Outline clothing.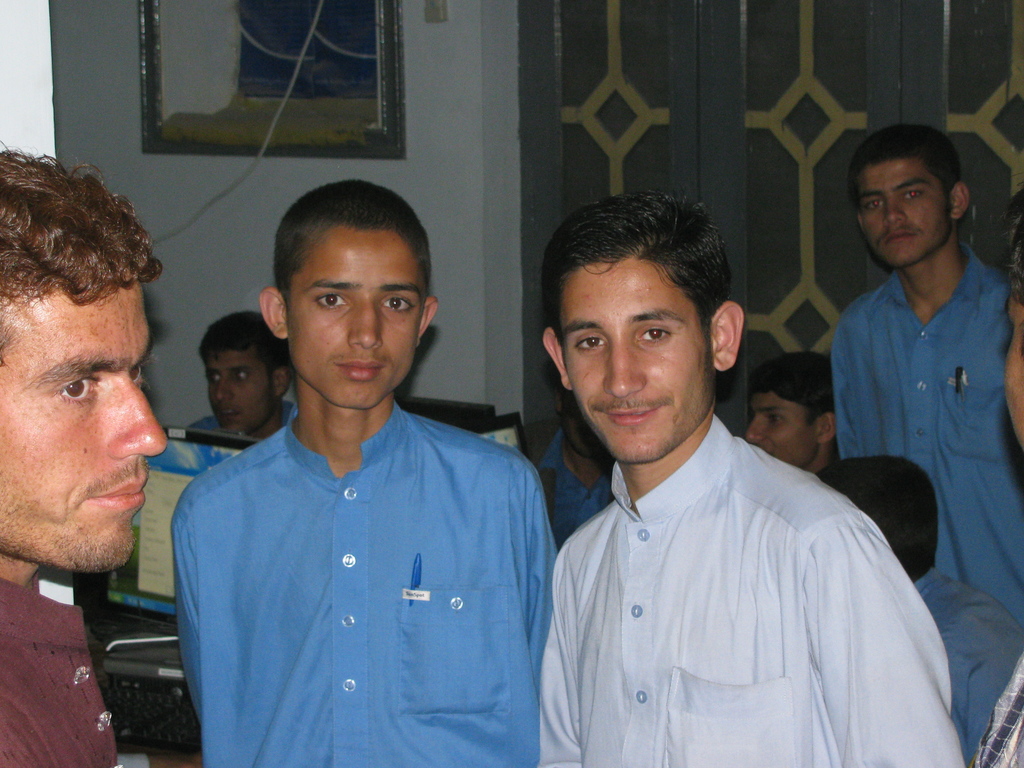
Outline: [163,358,554,758].
